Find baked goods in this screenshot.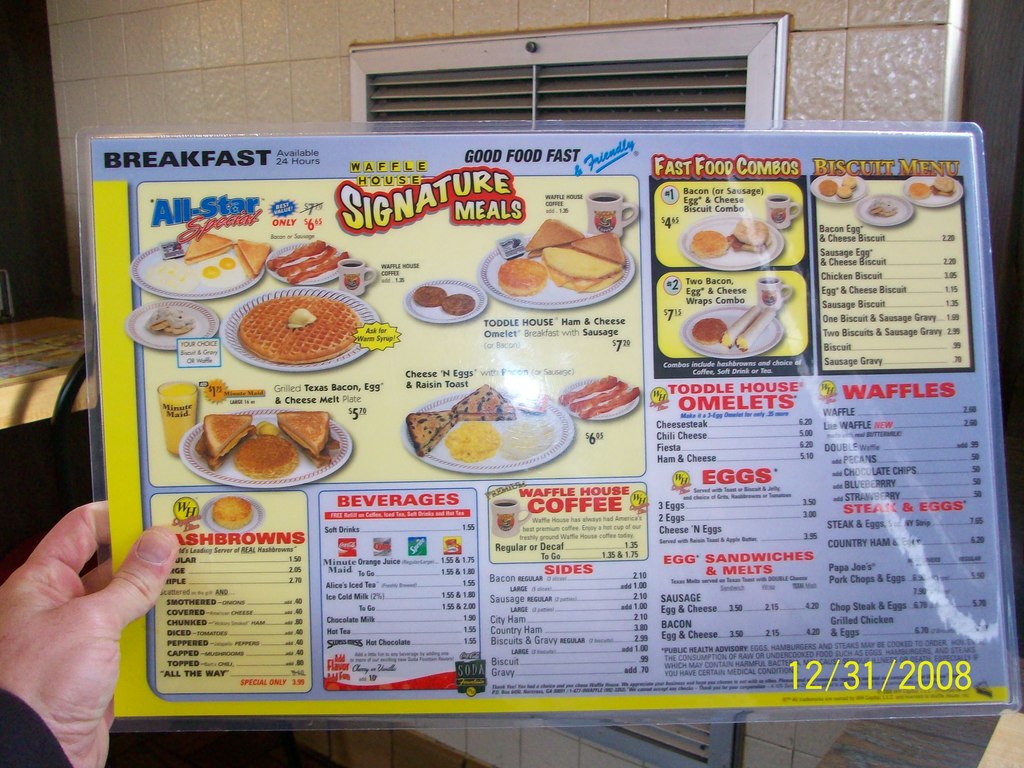
The bounding box for baked goods is bbox(867, 198, 899, 220).
